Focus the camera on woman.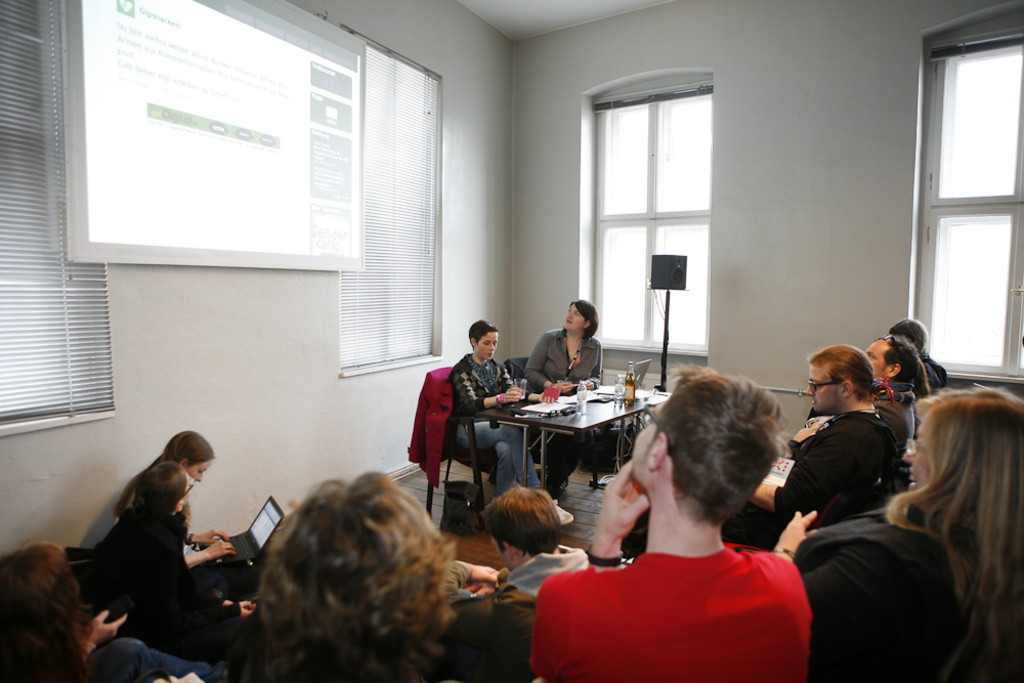
Focus region: (520, 300, 606, 493).
